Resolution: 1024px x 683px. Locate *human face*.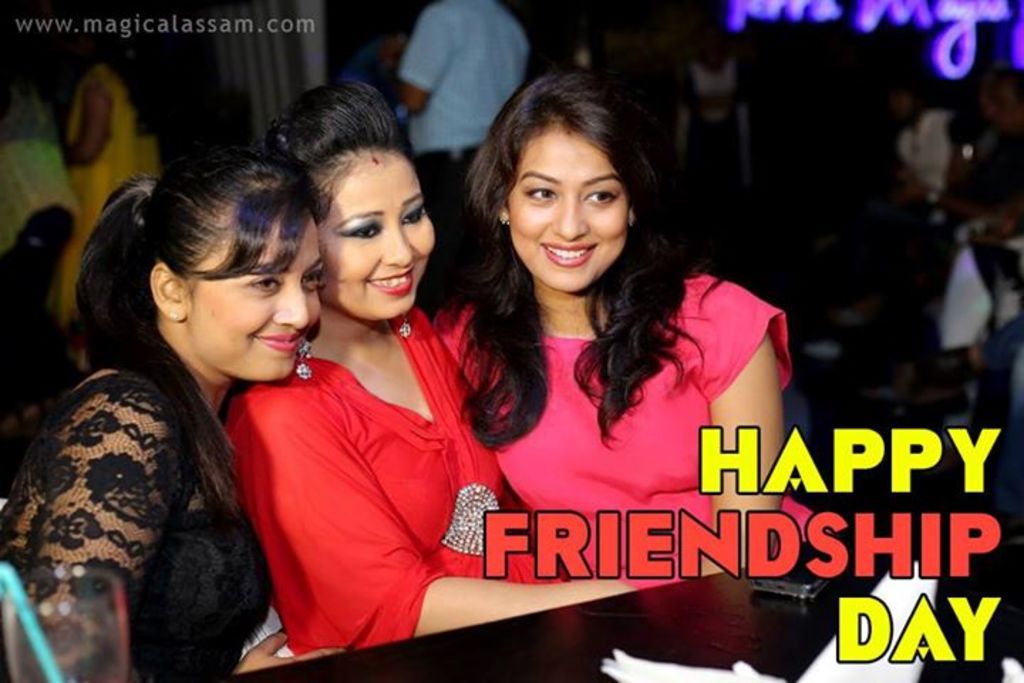
183/221/319/374.
